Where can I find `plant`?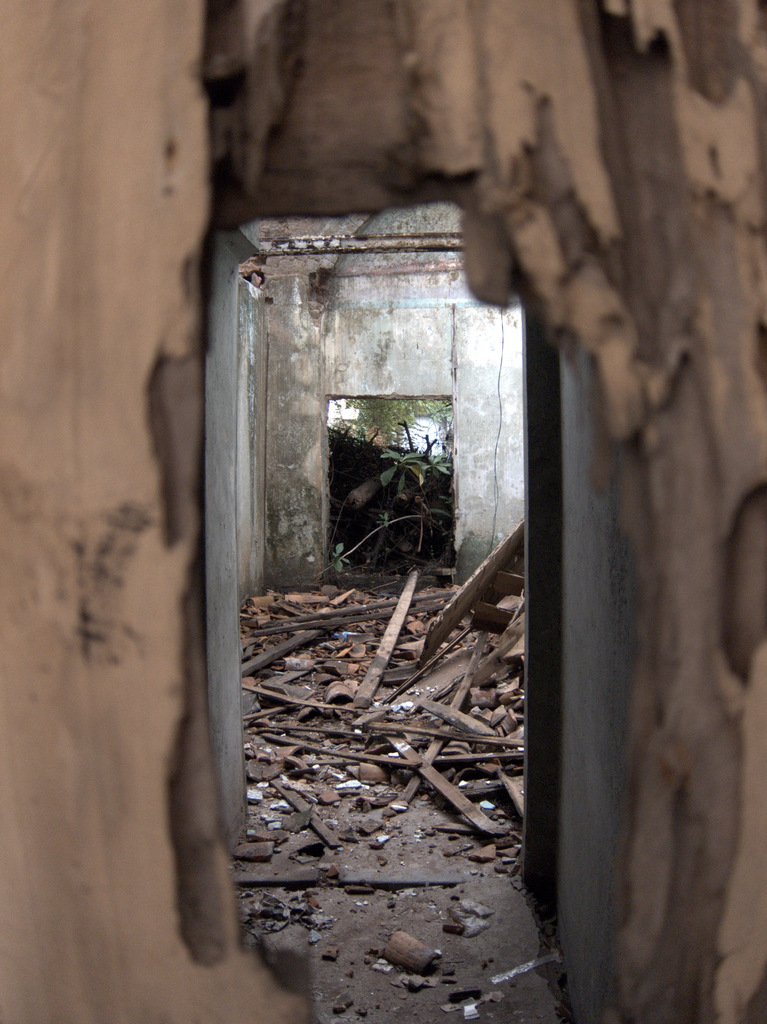
You can find it at [x1=333, y1=393, x2=461, y2=463].
